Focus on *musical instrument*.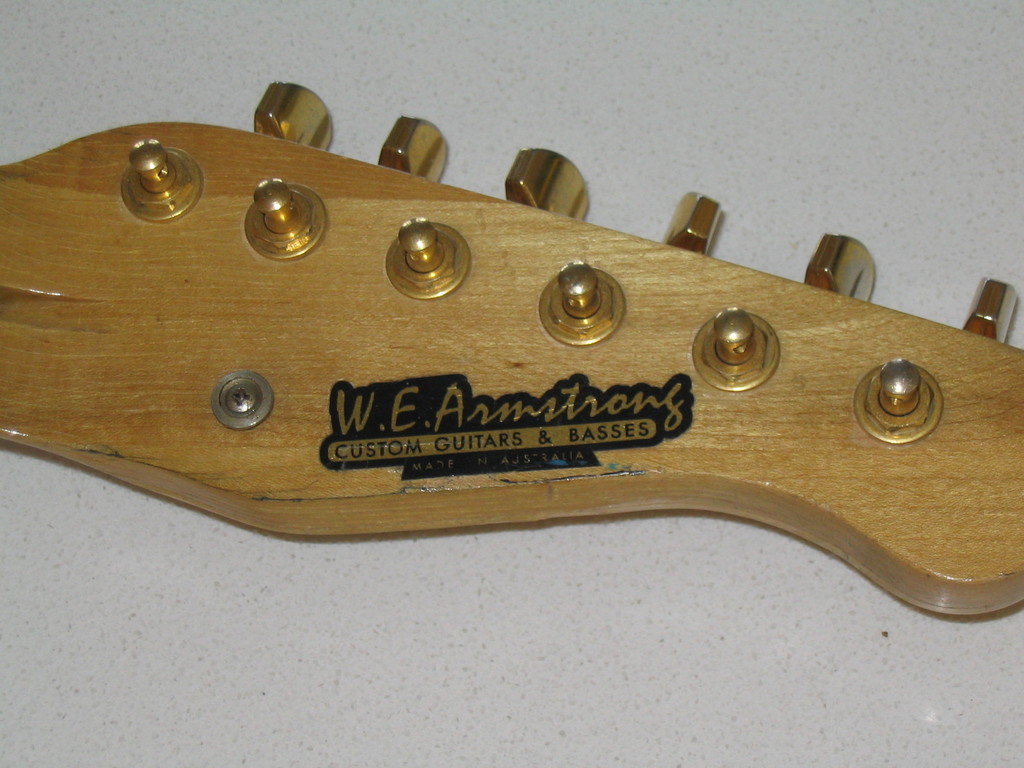
Focused at region(0, 79, 1023, 620).
